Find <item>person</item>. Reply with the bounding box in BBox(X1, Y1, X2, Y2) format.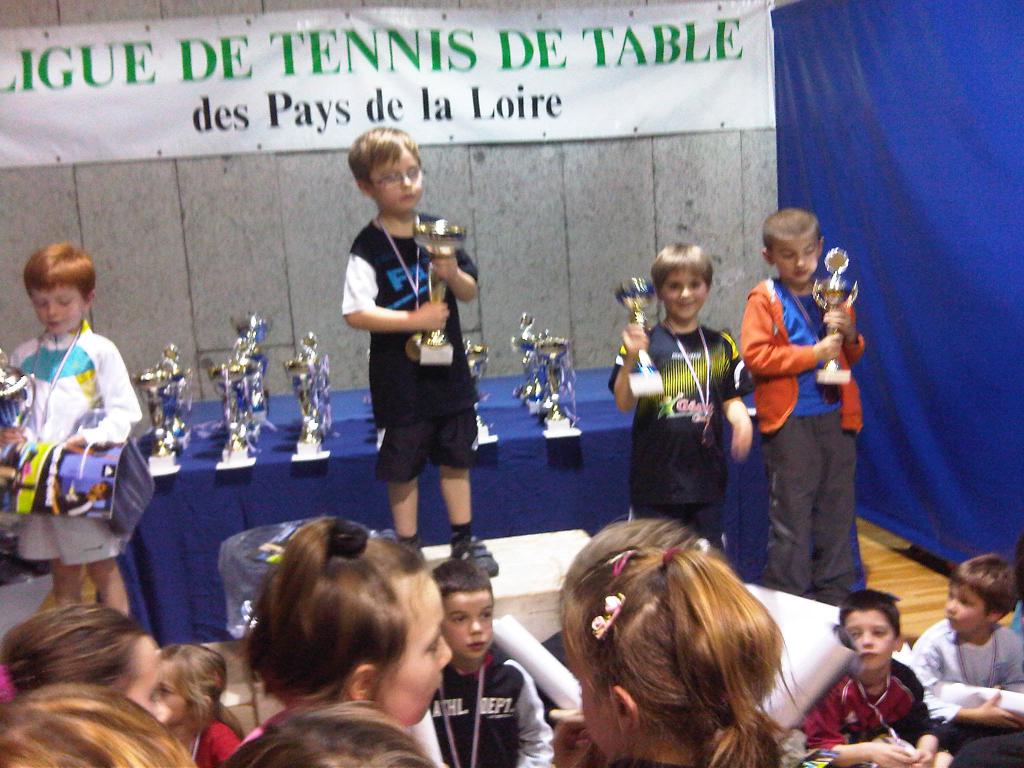
BBox(238, 508, 455, 735).
